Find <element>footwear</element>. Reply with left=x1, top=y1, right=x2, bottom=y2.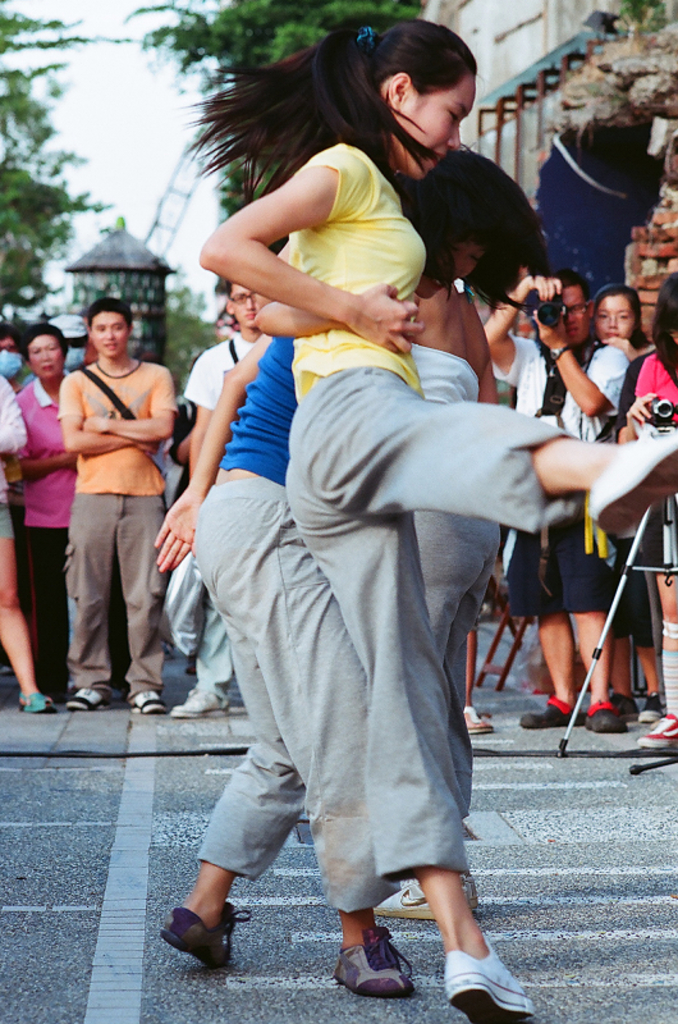
left=165, top=684, right=240, bottom=716.
